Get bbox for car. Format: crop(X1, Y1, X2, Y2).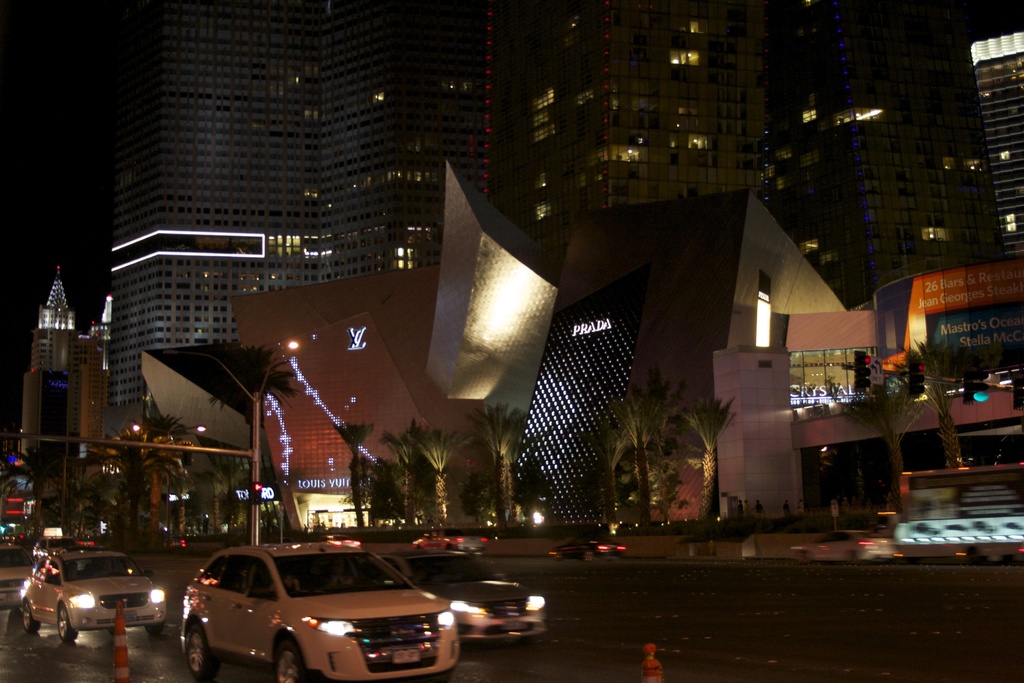
crop(378, 548, 552, 639).
